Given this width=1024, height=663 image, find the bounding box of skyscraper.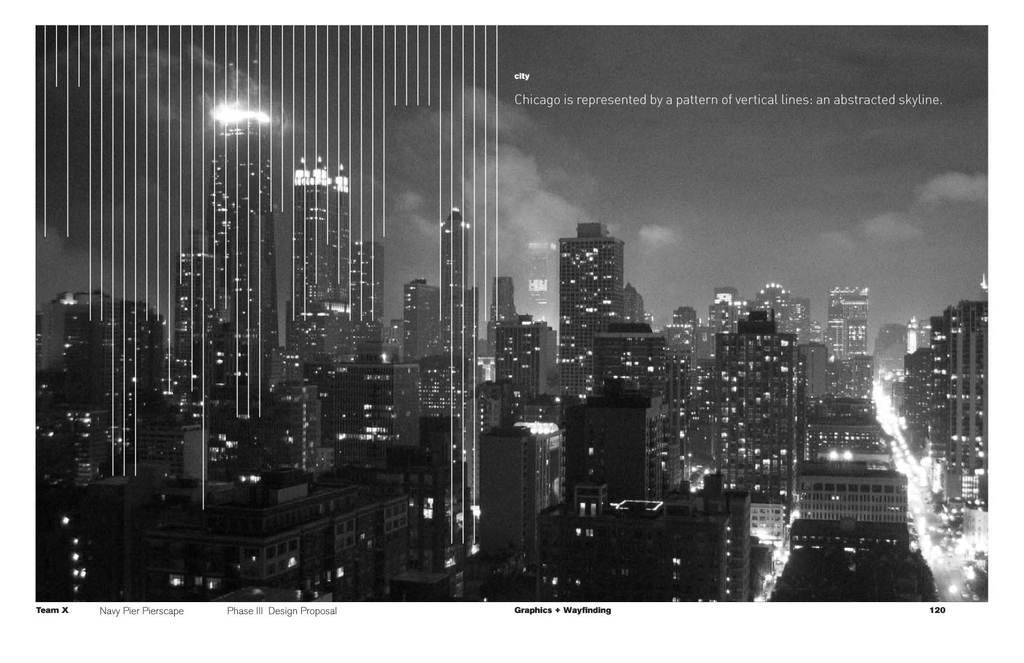
653, 306, 701, 375.
